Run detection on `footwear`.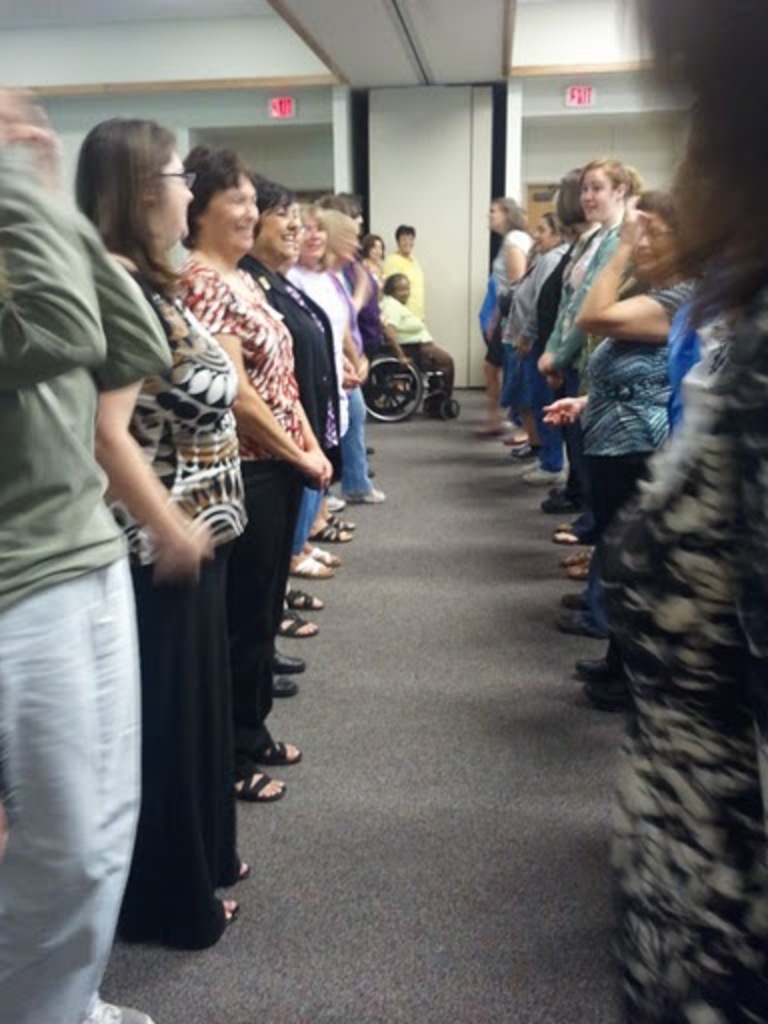
Result: rect(560, 584, 582, 608).
